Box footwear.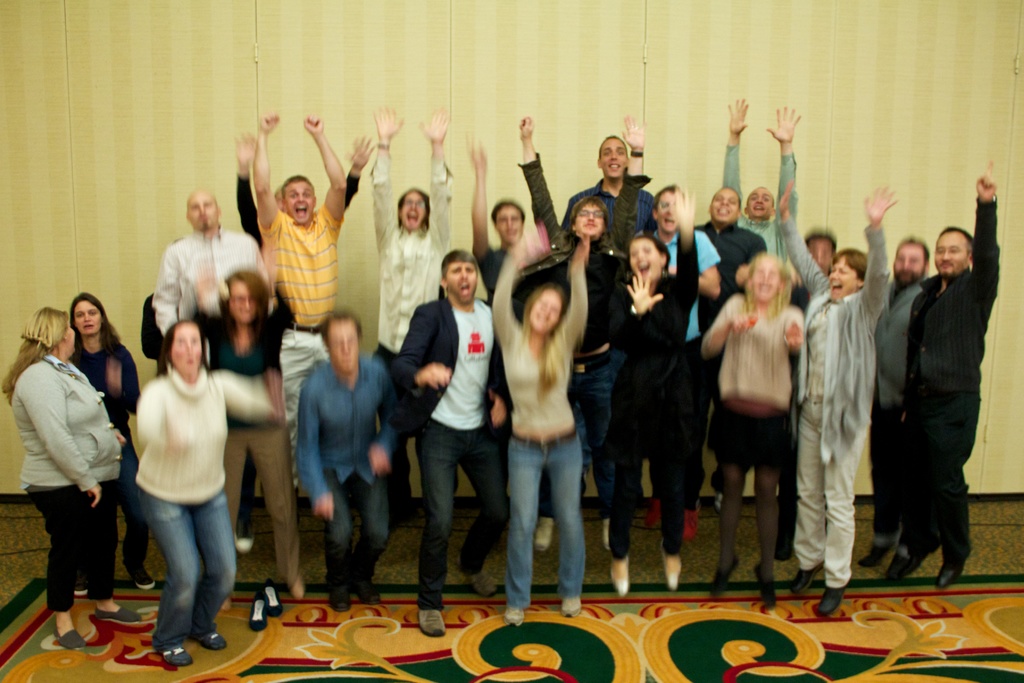
{"x1": 353, "y1": 584, "x2": 380, "y2": 605}.
